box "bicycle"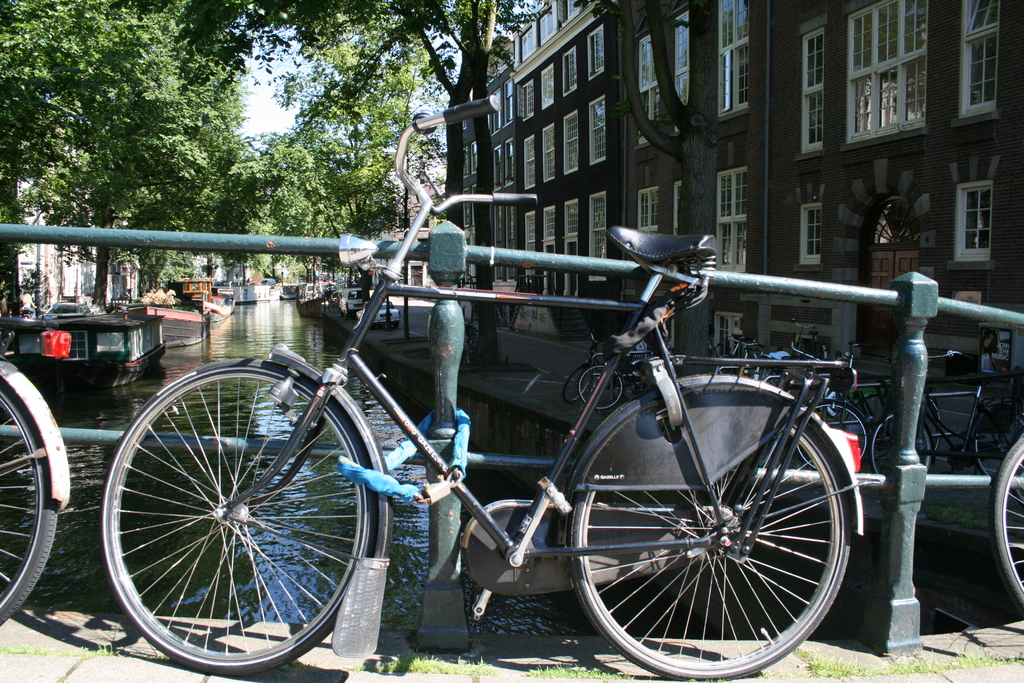
region(116, 195, 916, 677)
